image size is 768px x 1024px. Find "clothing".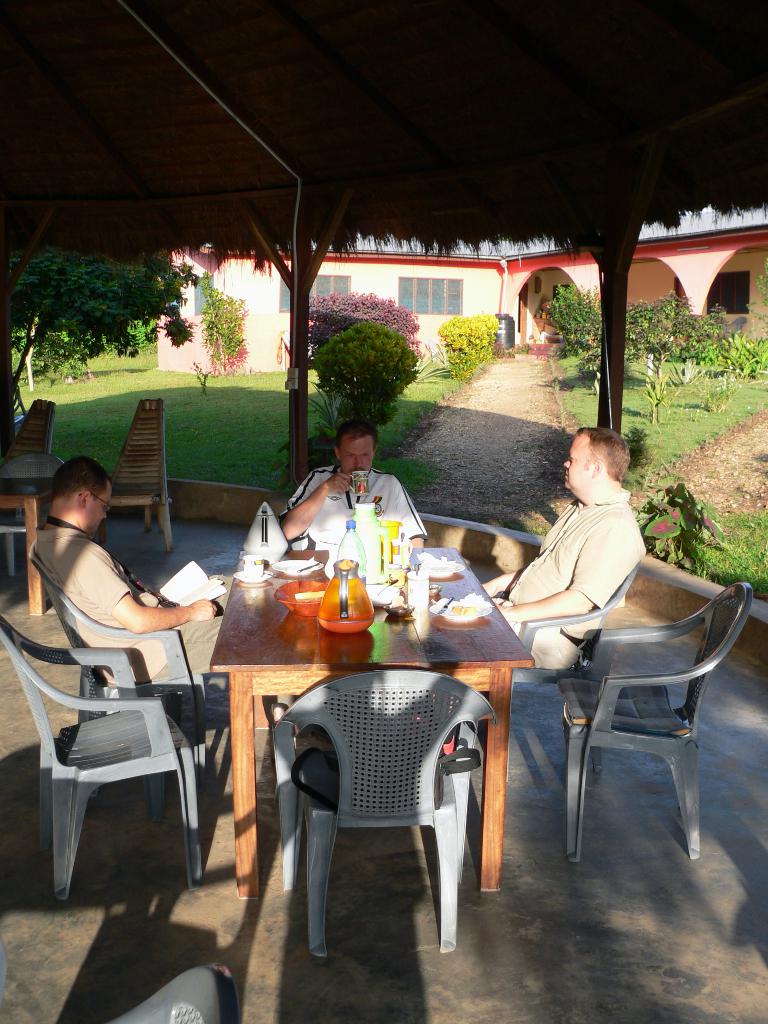
crop(493, 491, 644, 669).
